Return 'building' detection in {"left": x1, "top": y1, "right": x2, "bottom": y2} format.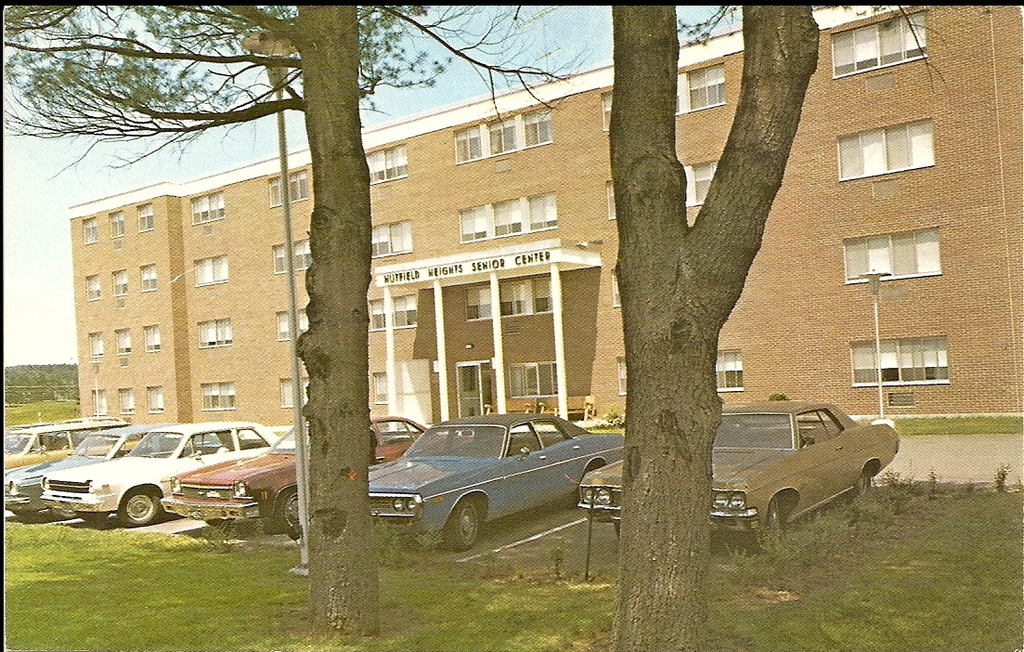
{"left": 69, "top": 5, "right": 1023, "bottom": 430}.
